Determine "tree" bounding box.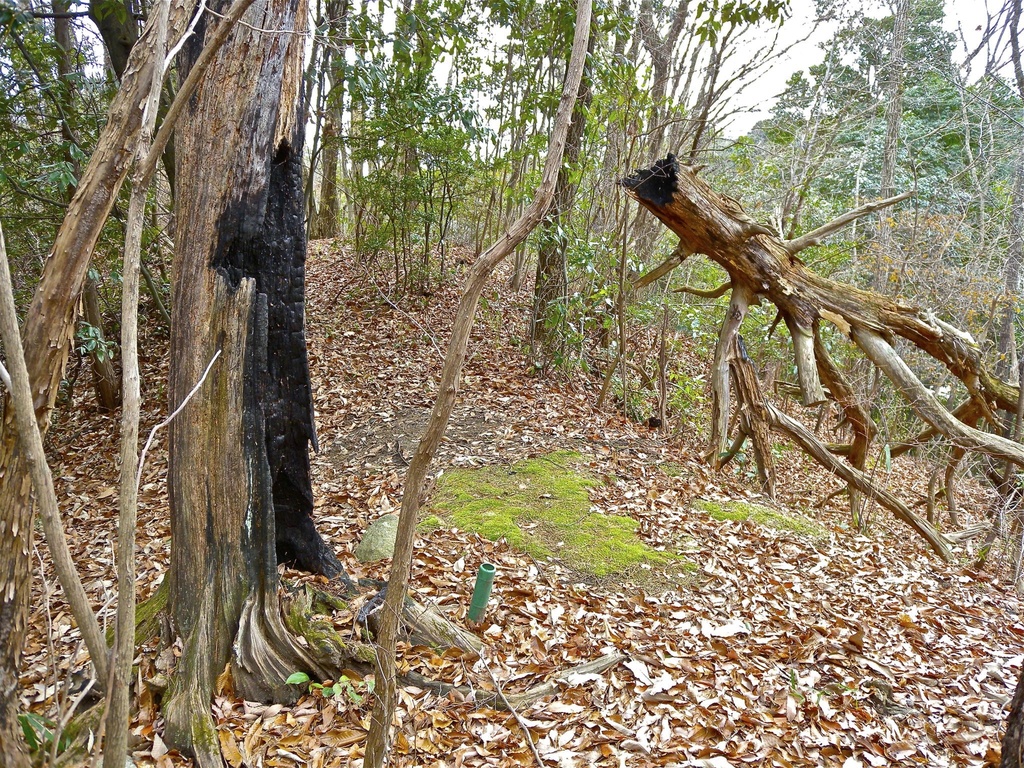
Determined: pyautogui.locateOnScreen(70, 4, 979, 664).
